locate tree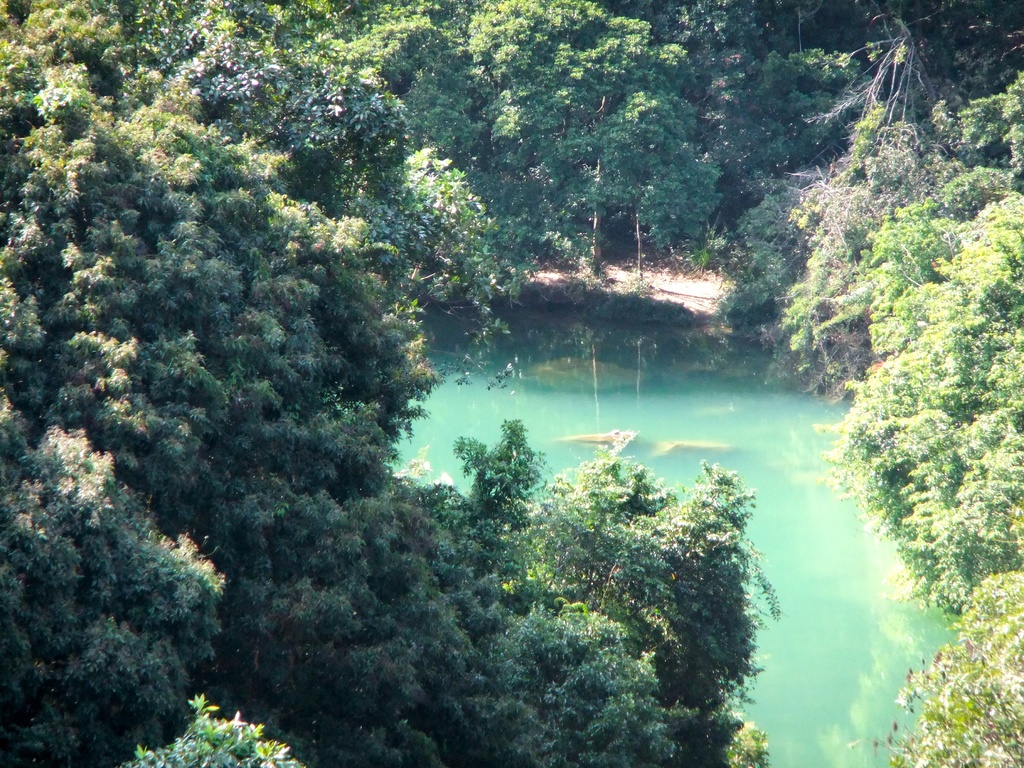
box=[0, 63, 694, 765]
